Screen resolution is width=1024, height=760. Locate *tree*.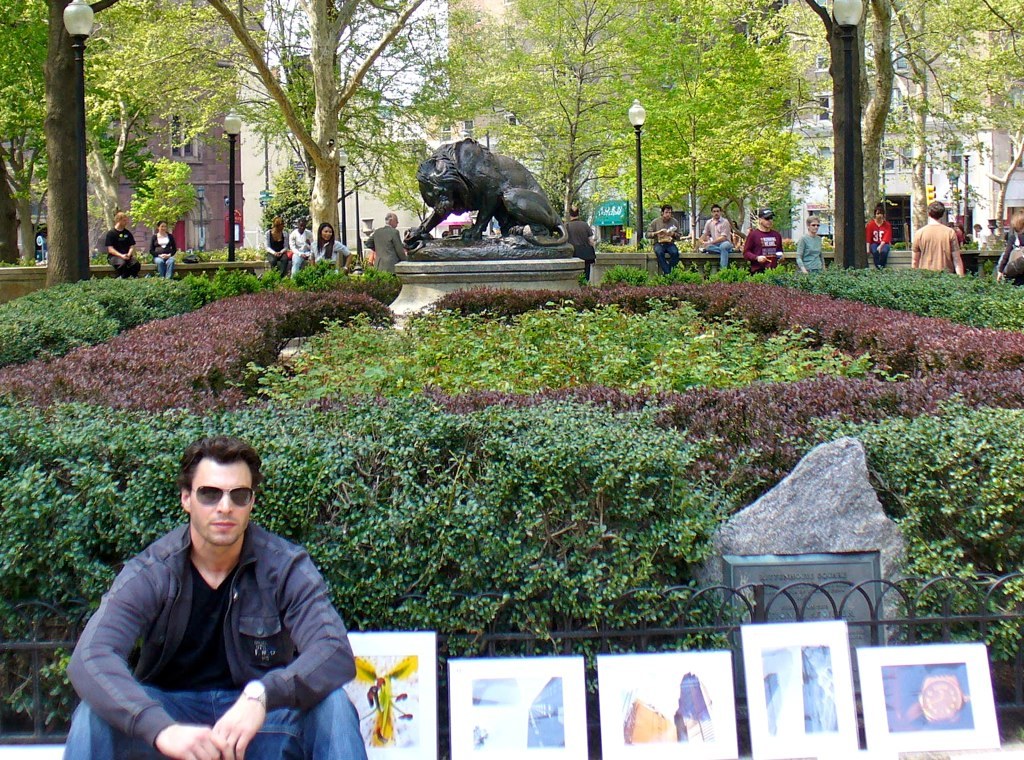
(35, 0, 117, 283).
